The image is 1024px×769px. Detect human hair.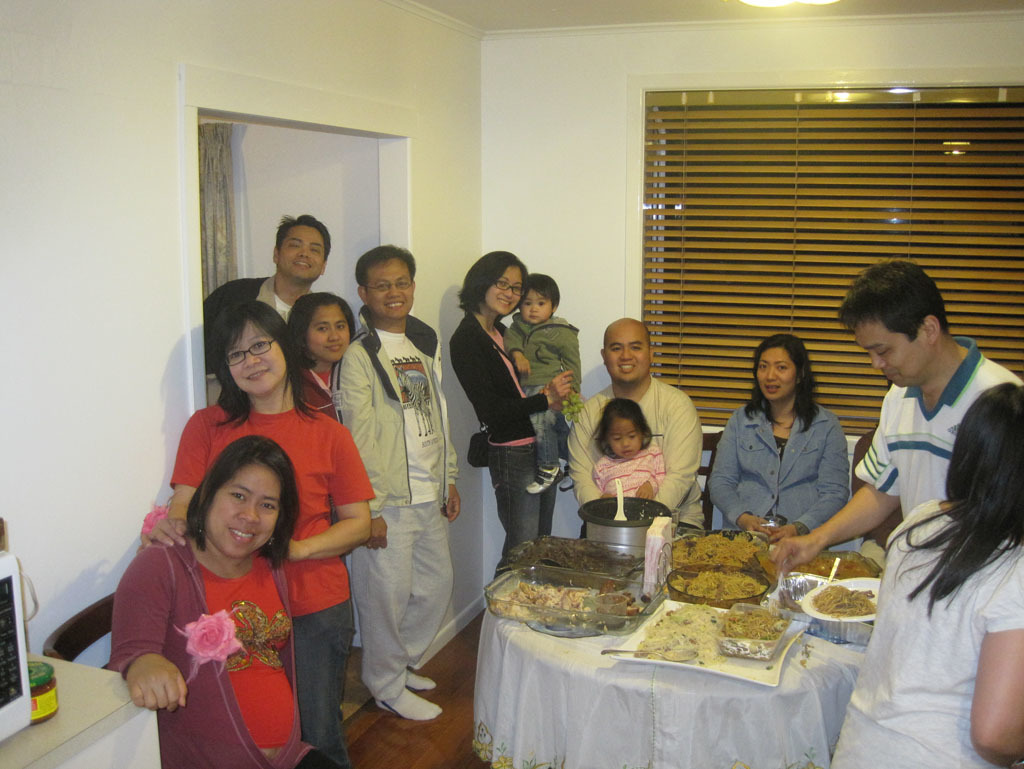
Detection: x1=518 y1=268 x2=563 y2=312.
